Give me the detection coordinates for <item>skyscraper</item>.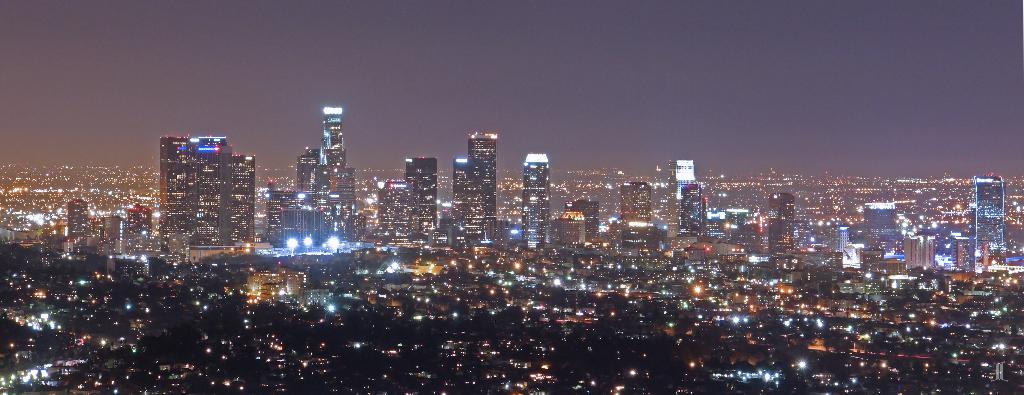
rect(520, 154, 553, 248).
